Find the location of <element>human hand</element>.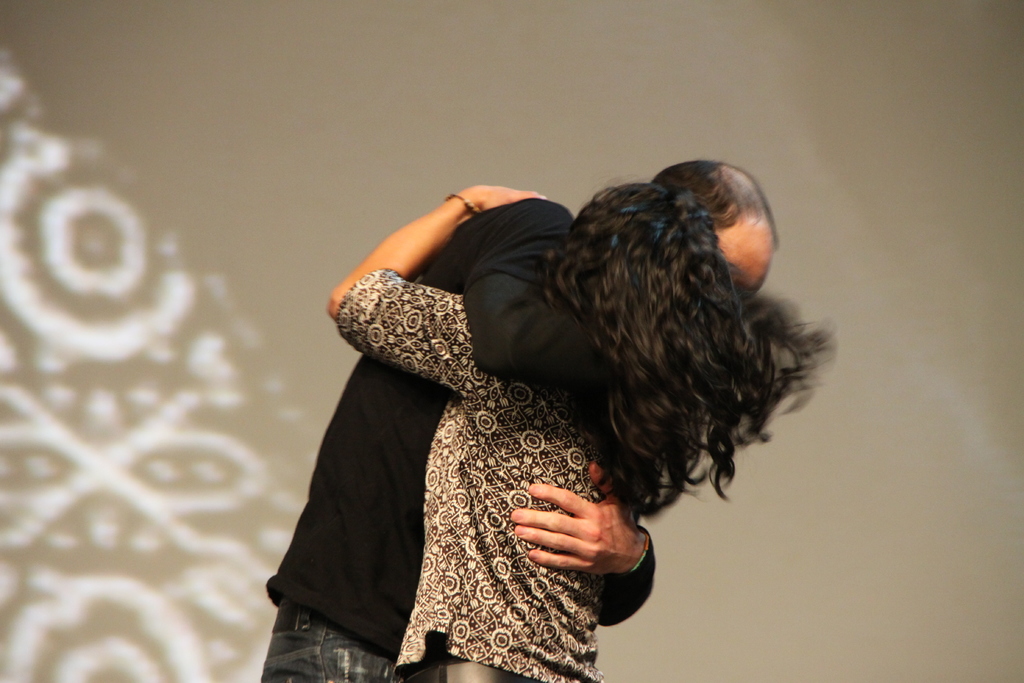
Location: (461,181,549,219).
